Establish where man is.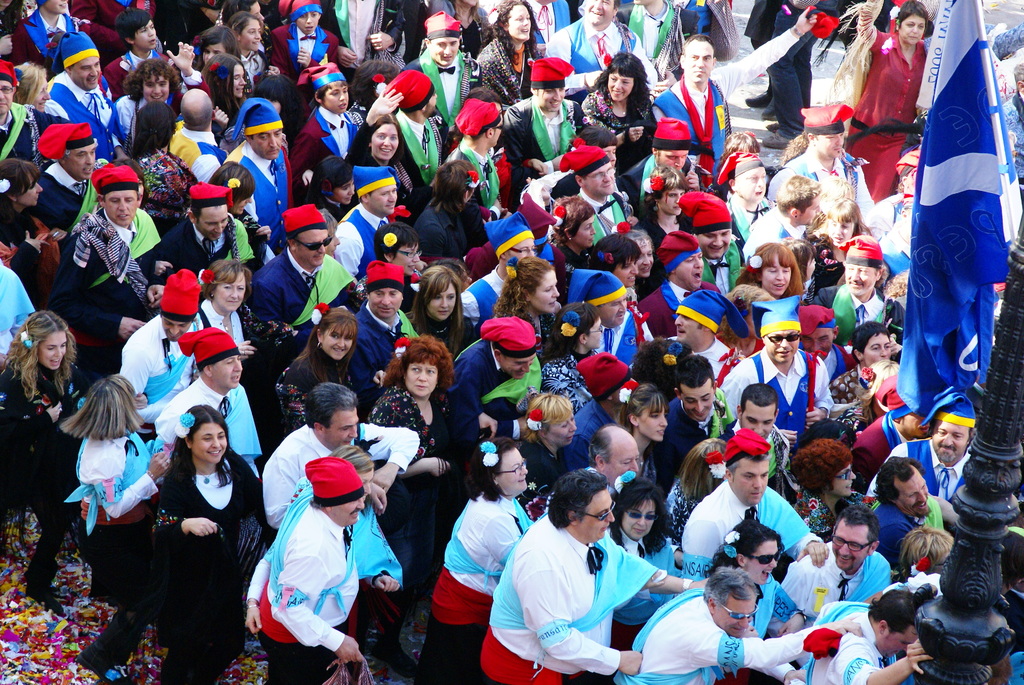
Established at box=[799, 590, 931, 684].
